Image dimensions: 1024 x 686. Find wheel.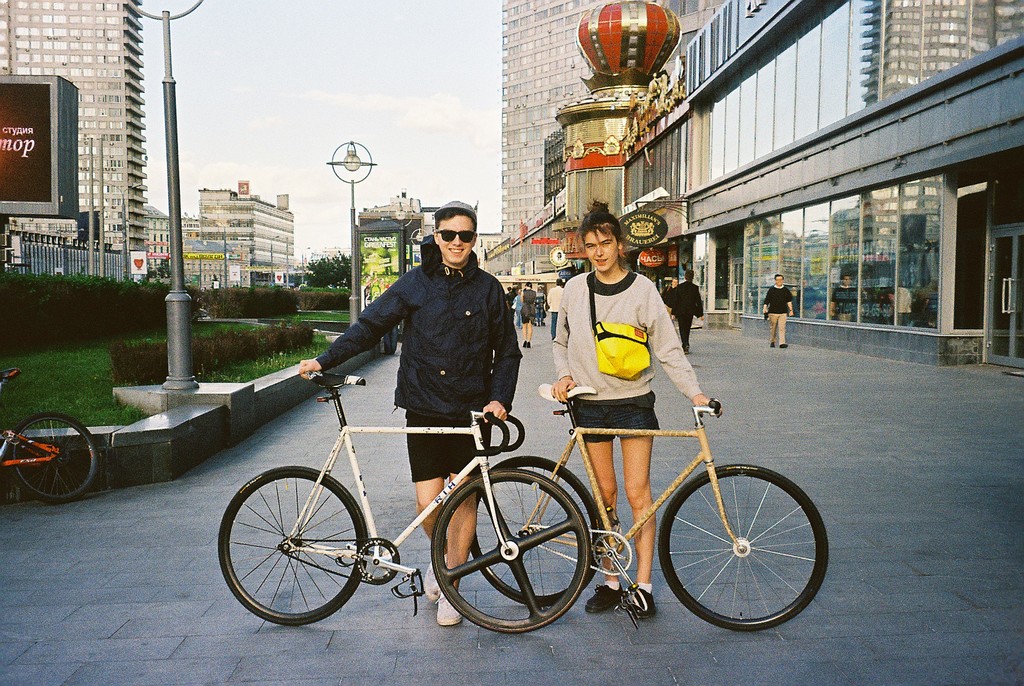
[472, 453, 609, 600].
